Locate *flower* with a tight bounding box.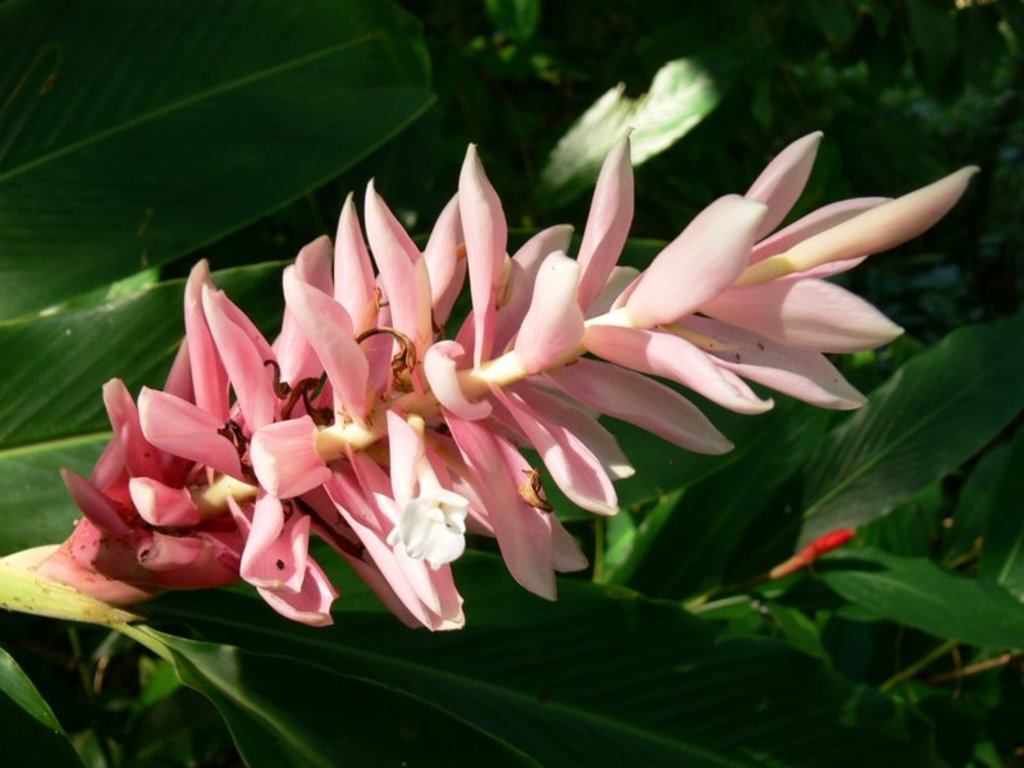
region(55, 133, 989, 632).
